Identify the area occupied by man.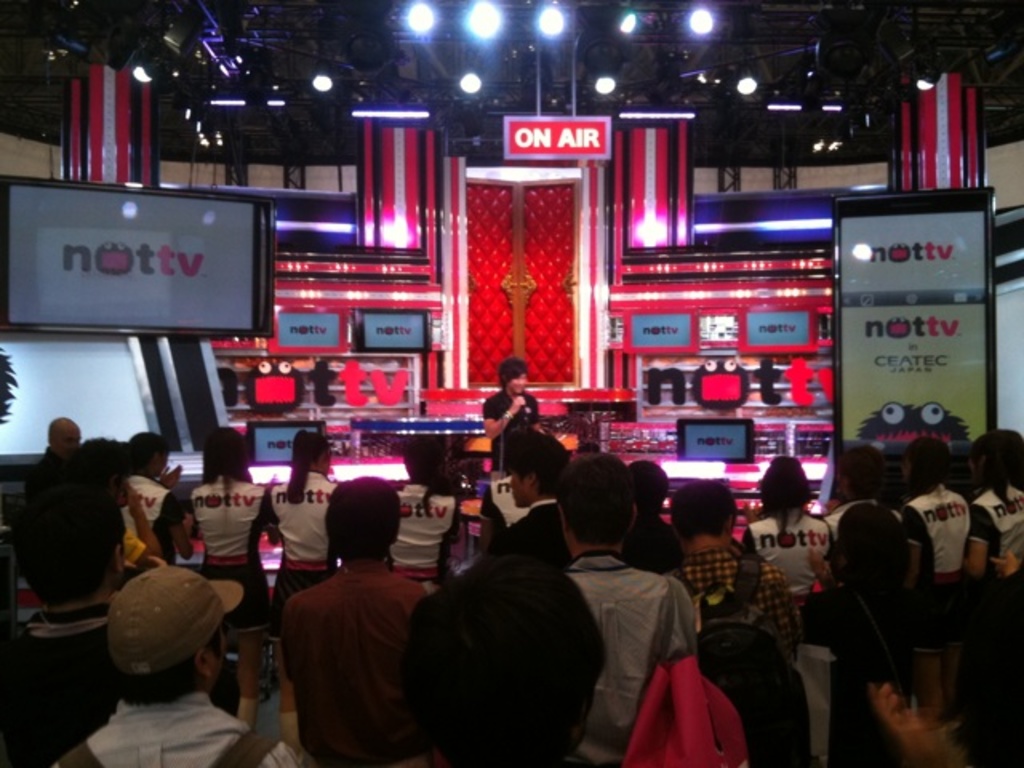
Area: bbox=[662, 483, 808, 659].
